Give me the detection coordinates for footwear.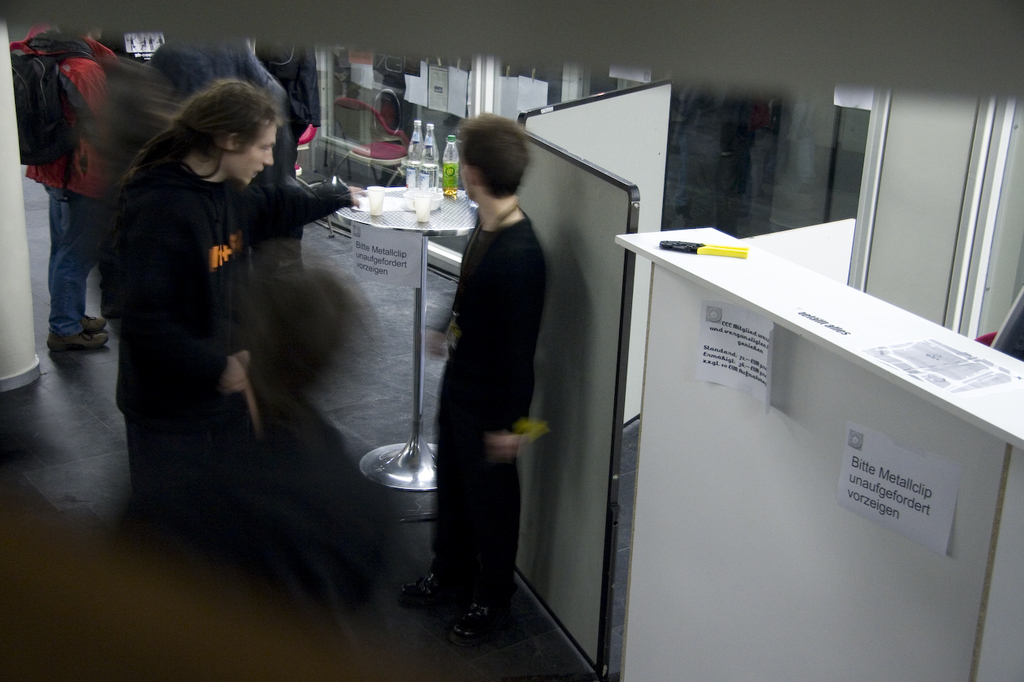
[left=84, top=310, right=110, bottom=331].
